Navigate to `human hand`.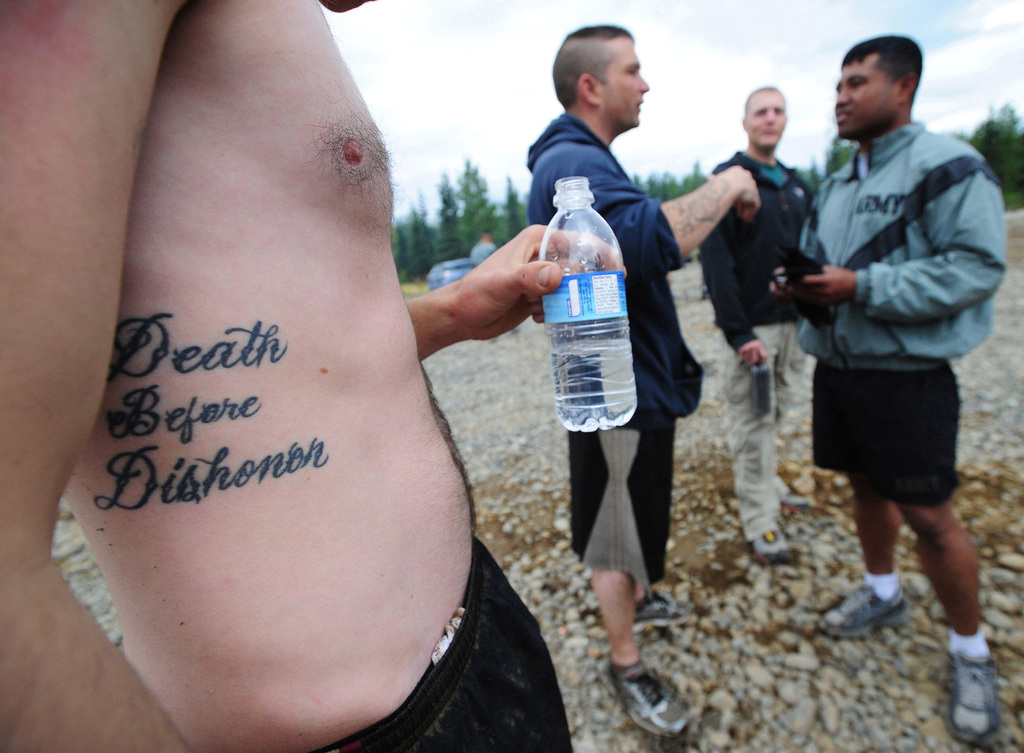
Navigation target: region(737, 338, 770, 372).
